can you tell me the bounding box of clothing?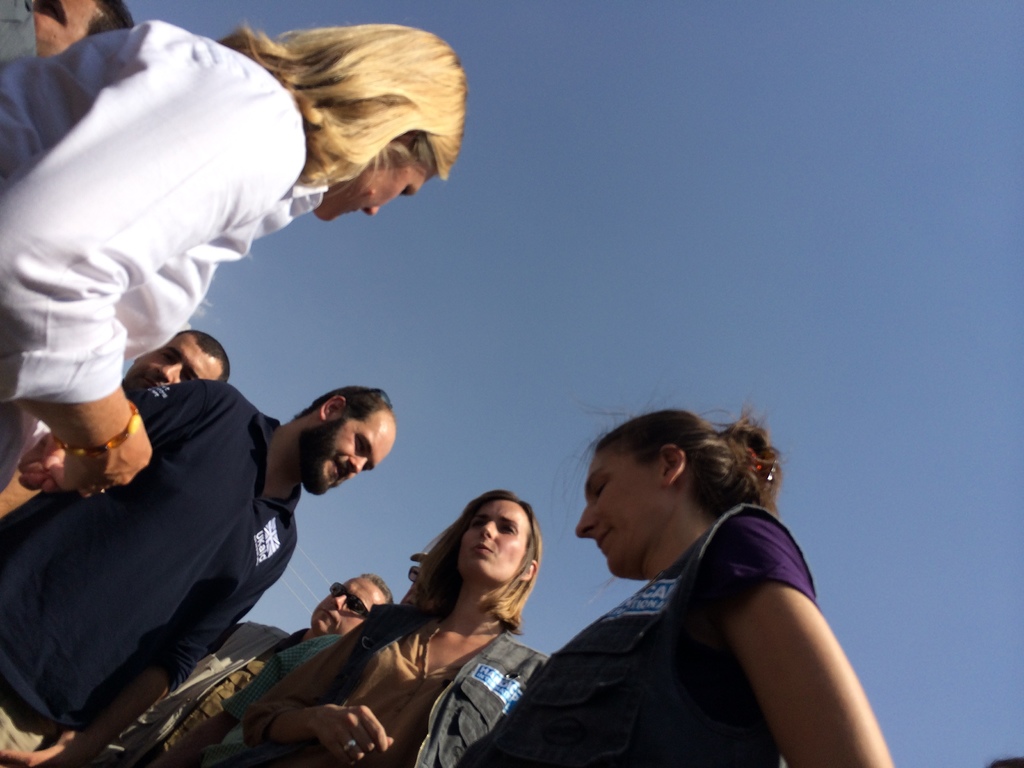
(x1=441, y1=487, x2=835, y2=765).
